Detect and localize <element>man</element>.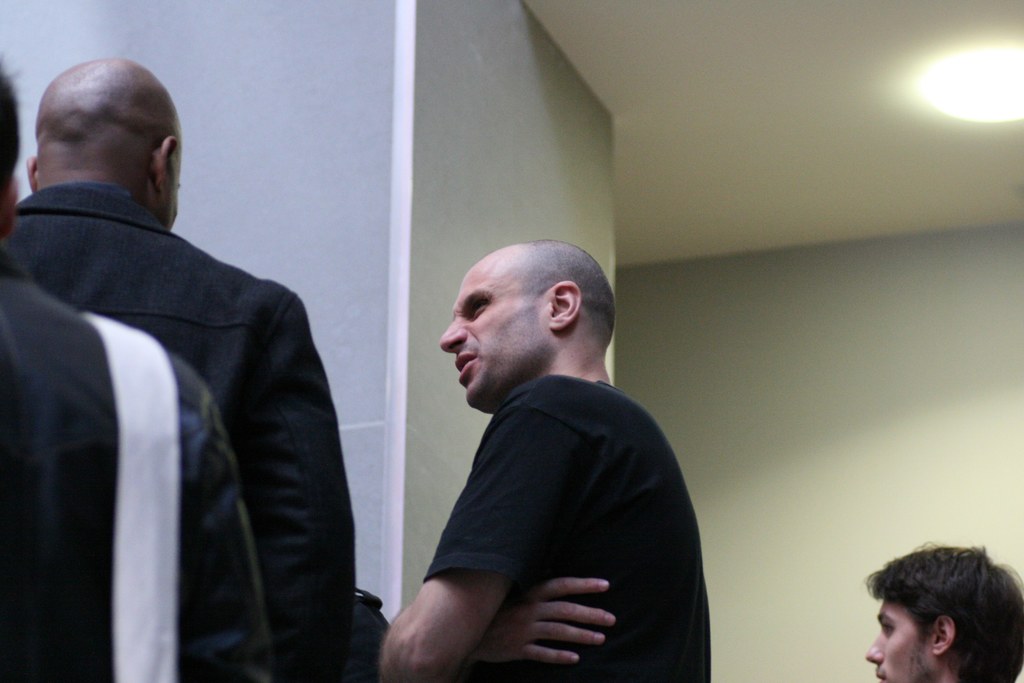
Localized at (0,63,273,682).
